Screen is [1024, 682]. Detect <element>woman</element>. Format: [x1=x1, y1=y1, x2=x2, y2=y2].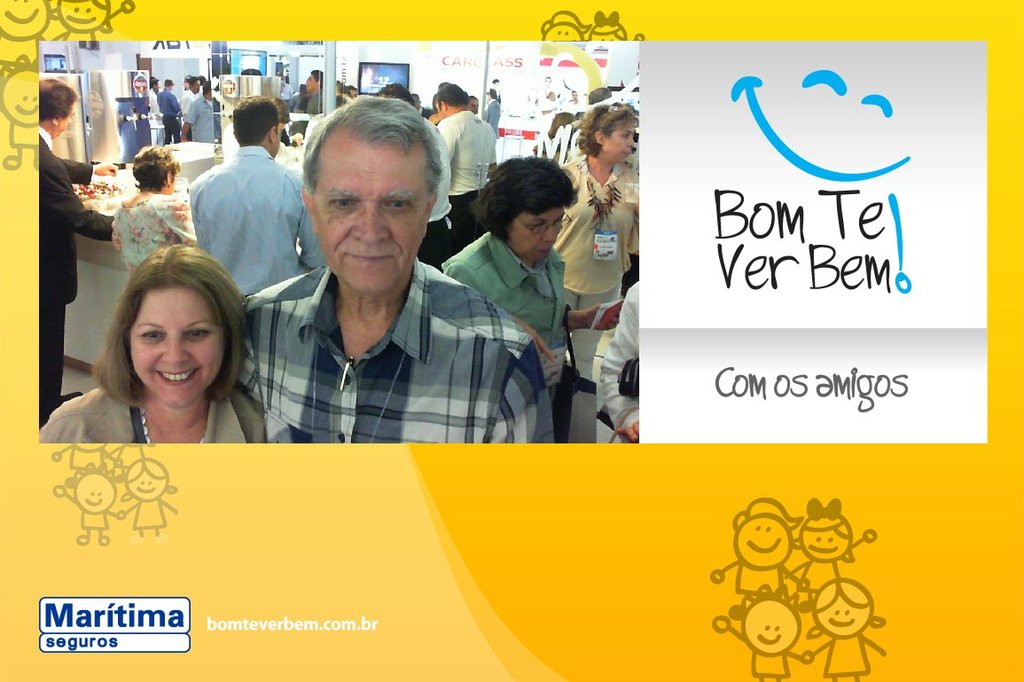
[x1=441, y1=152, x2=622, y2=406].
